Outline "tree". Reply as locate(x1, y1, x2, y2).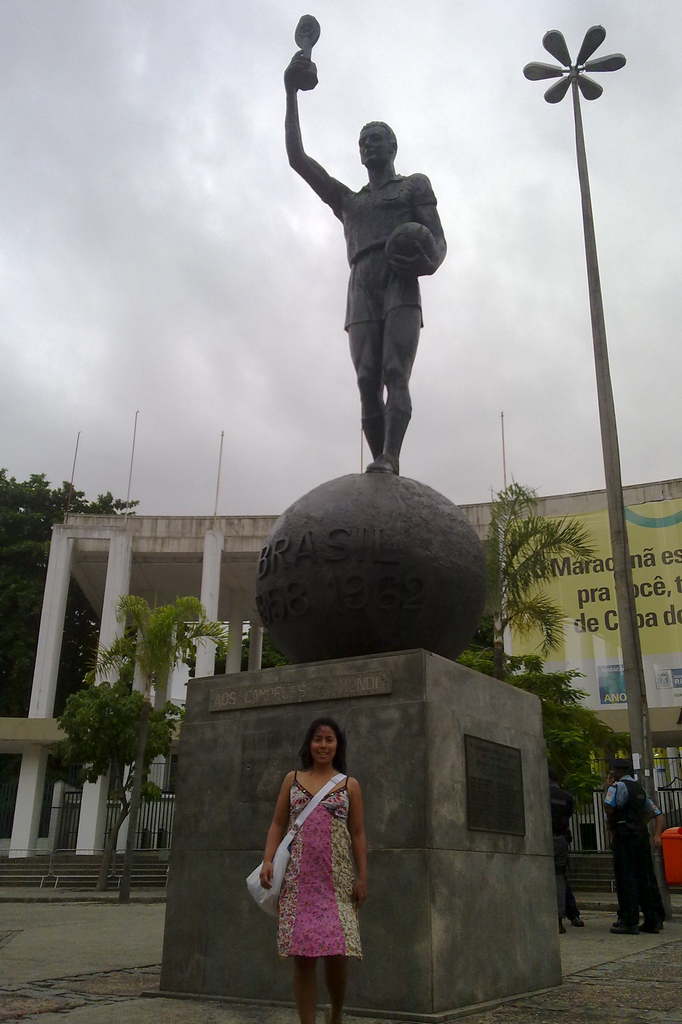
locate(52, 679, 188, 886).
